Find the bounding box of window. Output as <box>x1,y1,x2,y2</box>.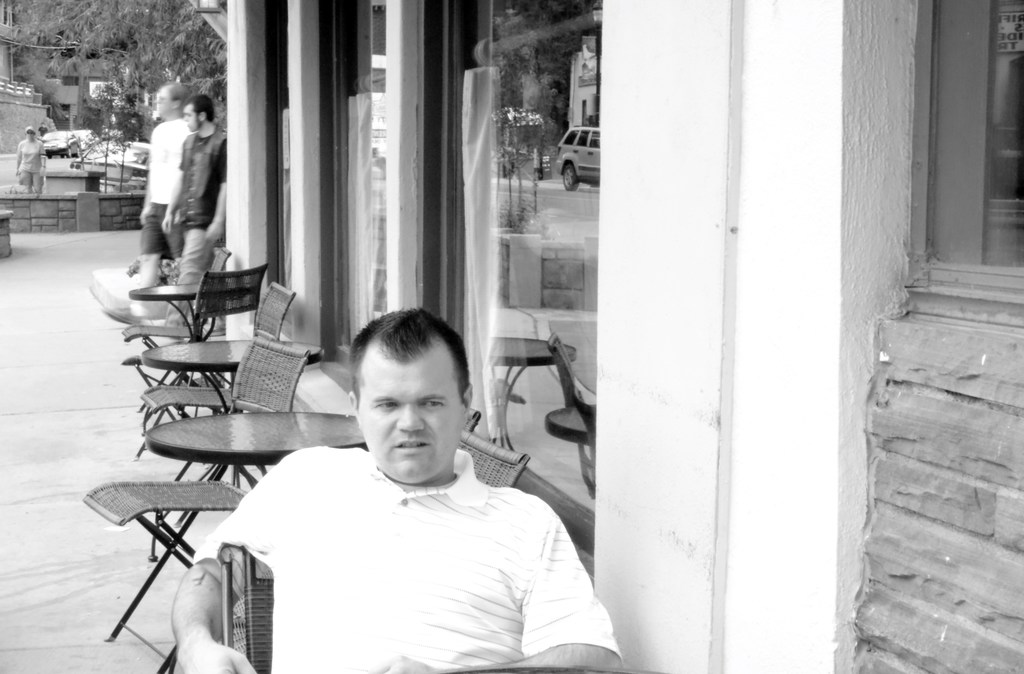
<box>422,10,594,536</box>.
